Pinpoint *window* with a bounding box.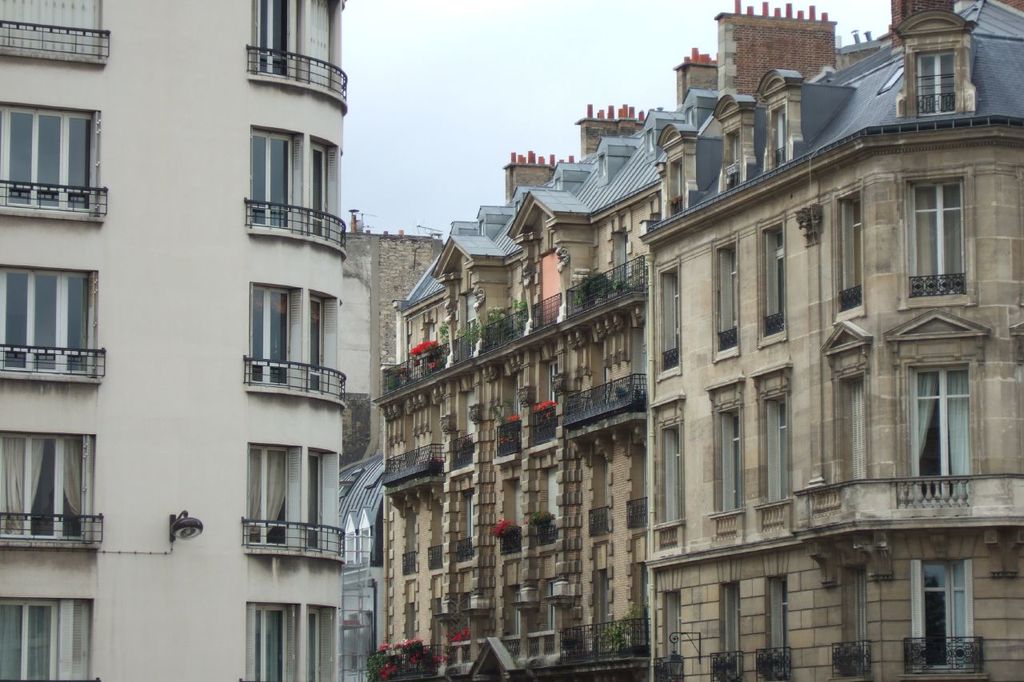
detection(848, 568, 869, 673).
